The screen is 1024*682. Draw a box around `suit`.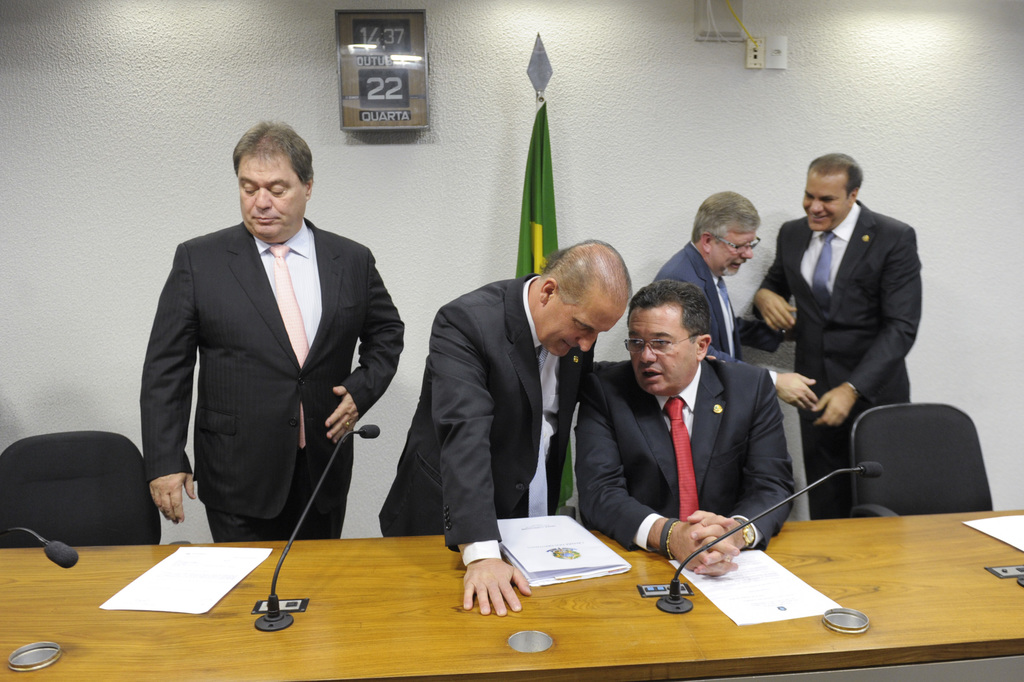
(140,218,405,544).
